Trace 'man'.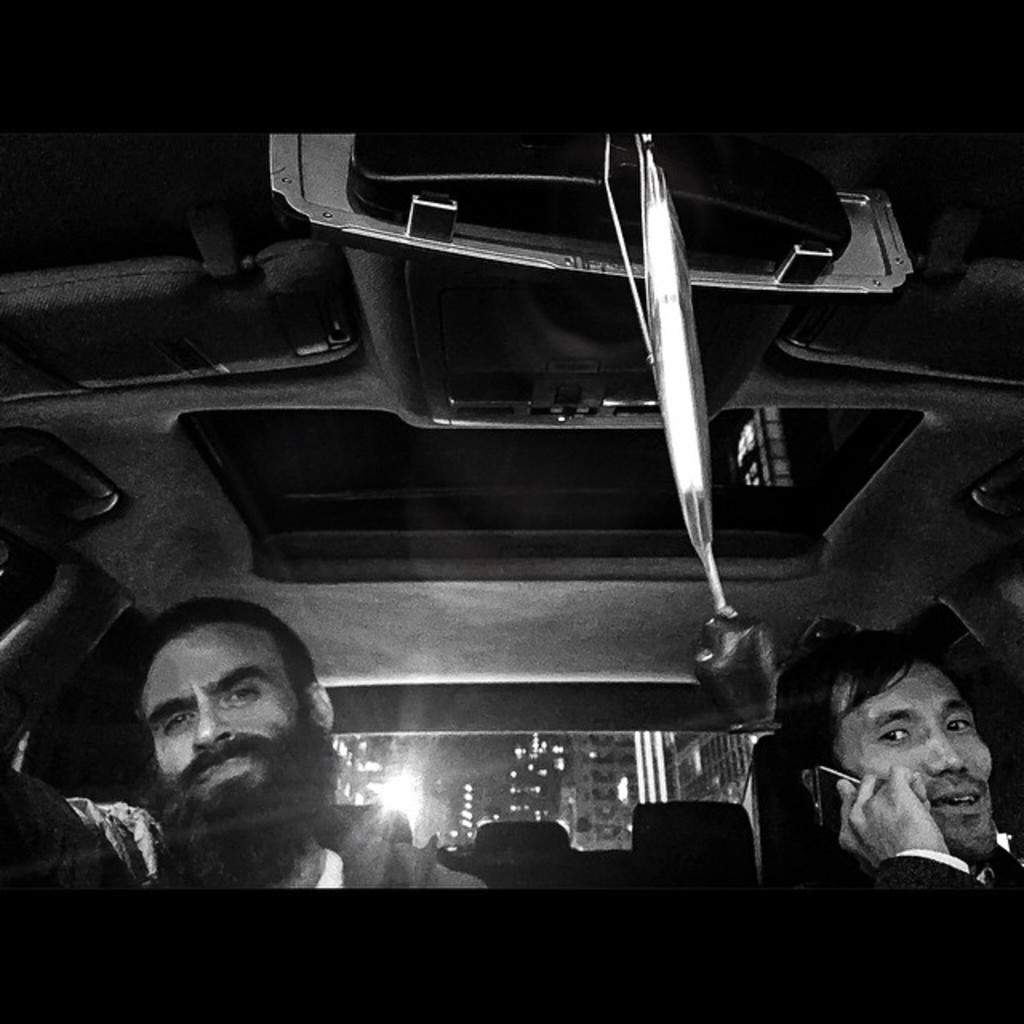
Traced to x1=774, y1=595, x2=1022, y2=1022.
